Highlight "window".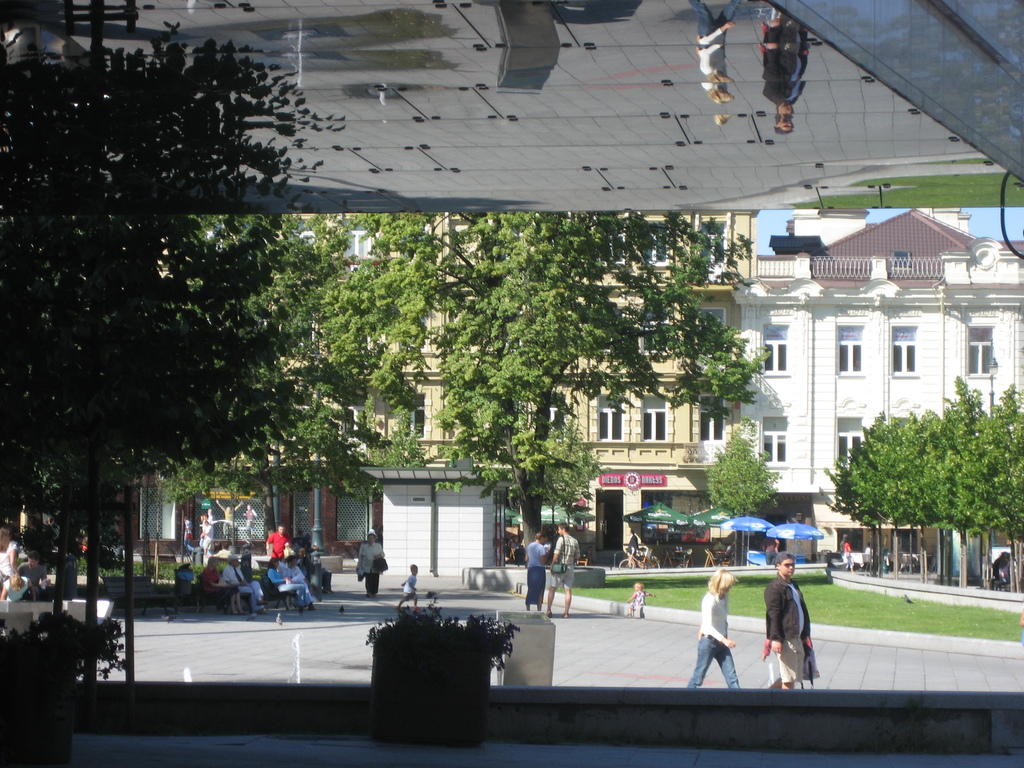
Highlighted region: box(820, 326, 861, 380).
